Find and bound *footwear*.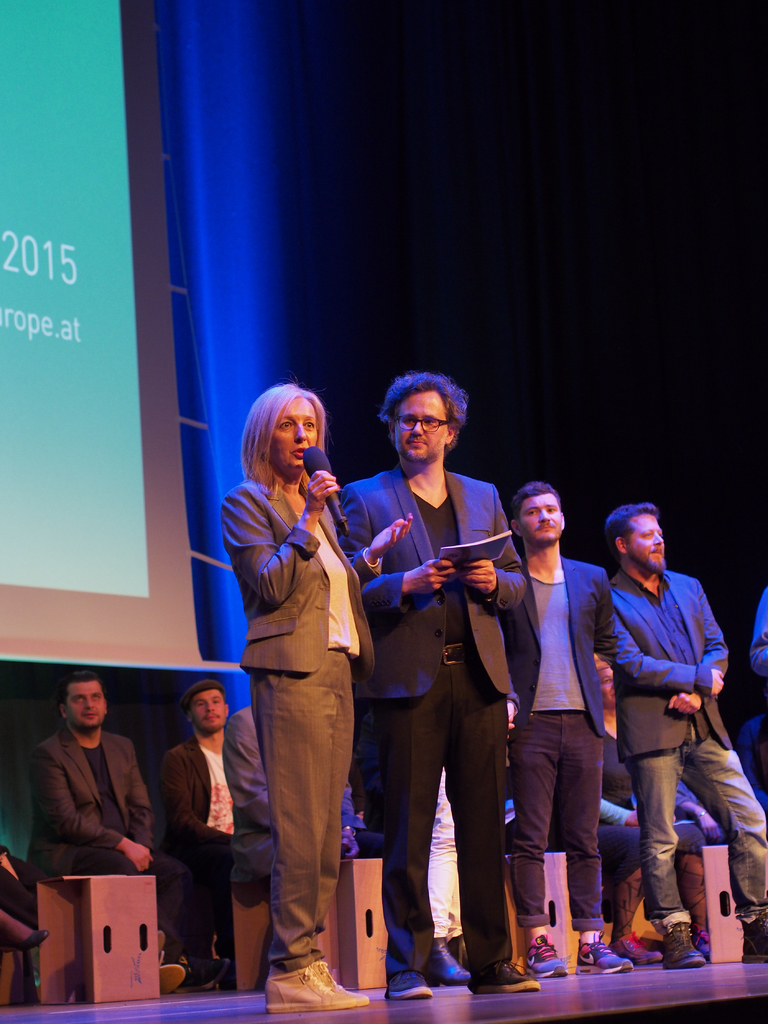
Bound: 263/968/356/1014.
